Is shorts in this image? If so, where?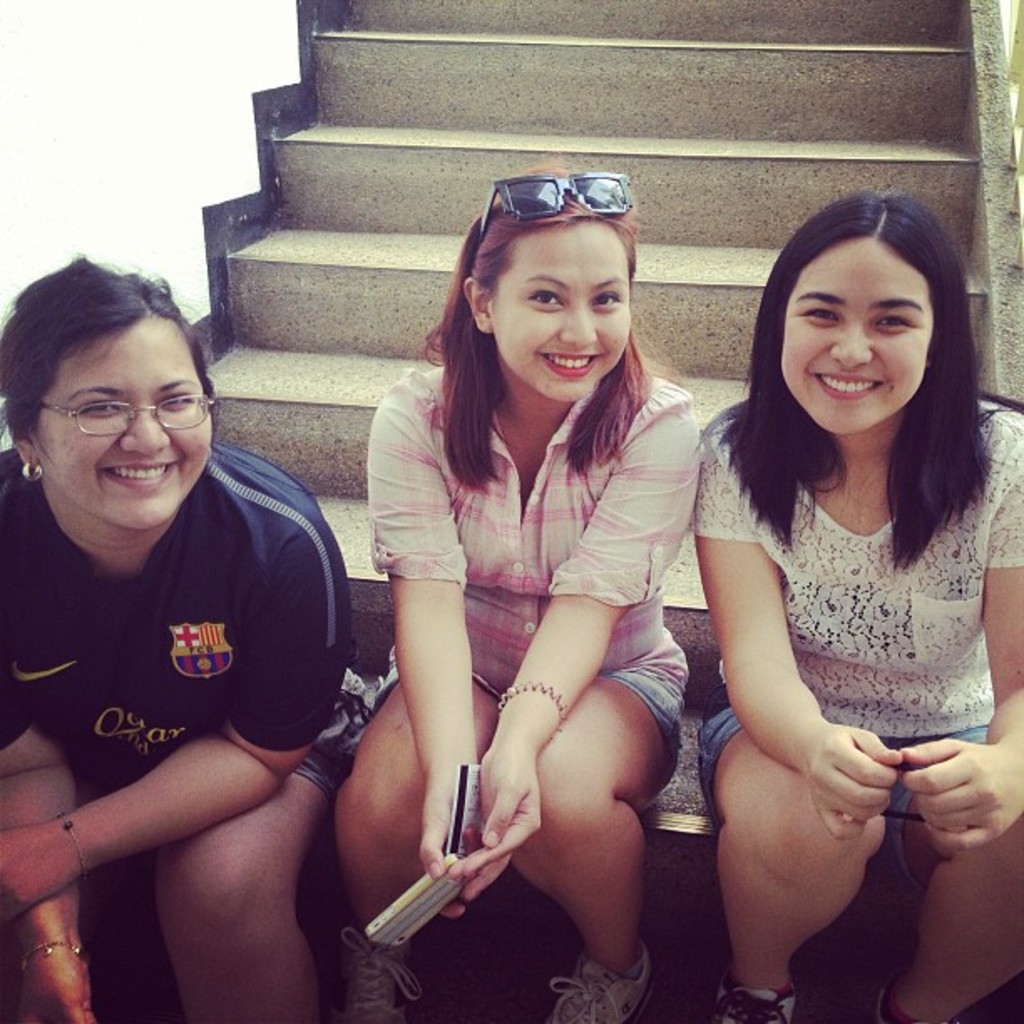
Yes, at (375, 676, 684, 788).
